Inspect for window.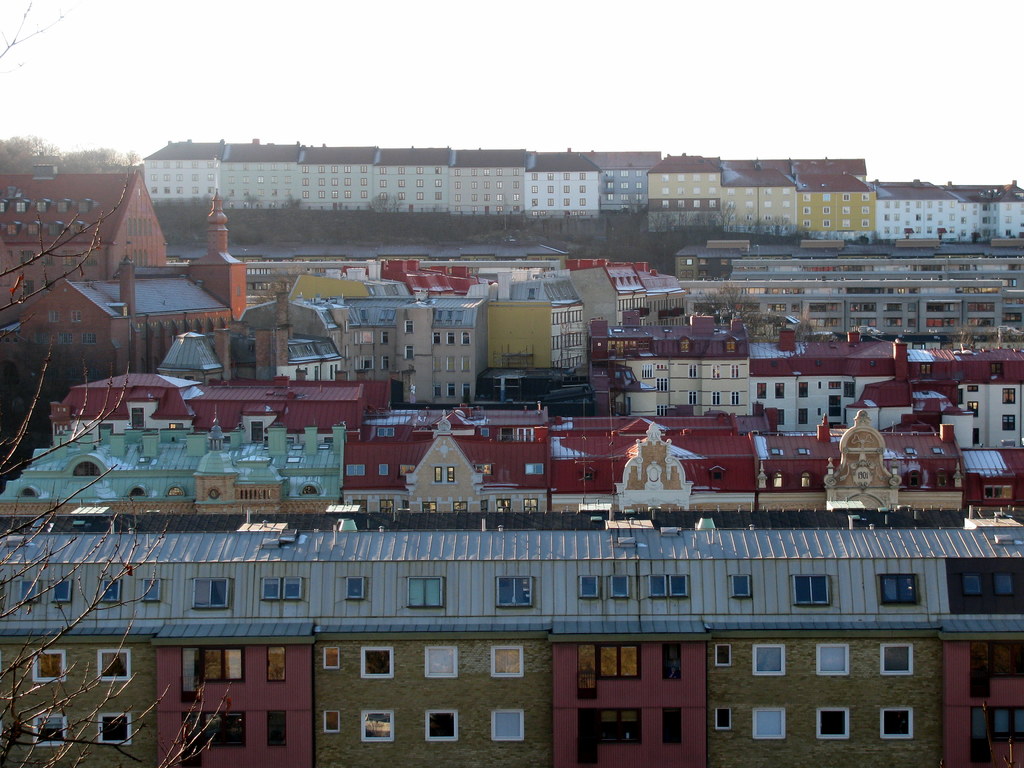
Inspection: <region>404, 576, 444, 608</region>.
